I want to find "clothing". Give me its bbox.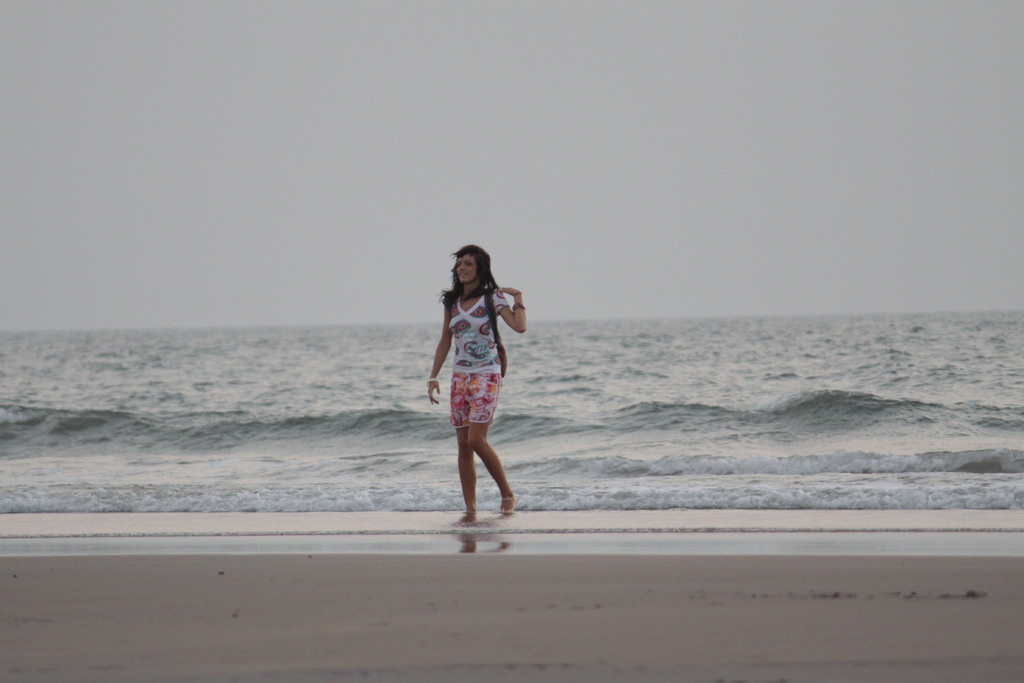
(428,268,521,463).
